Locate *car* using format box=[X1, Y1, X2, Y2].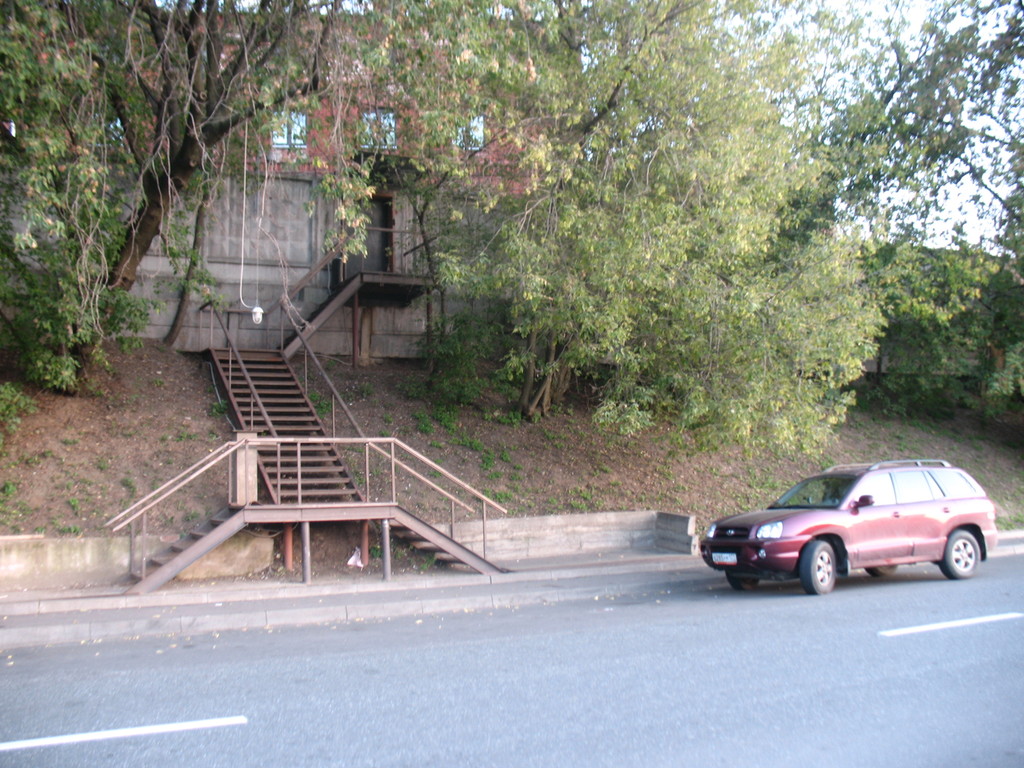
box=[701, 463, 1000, 605].
